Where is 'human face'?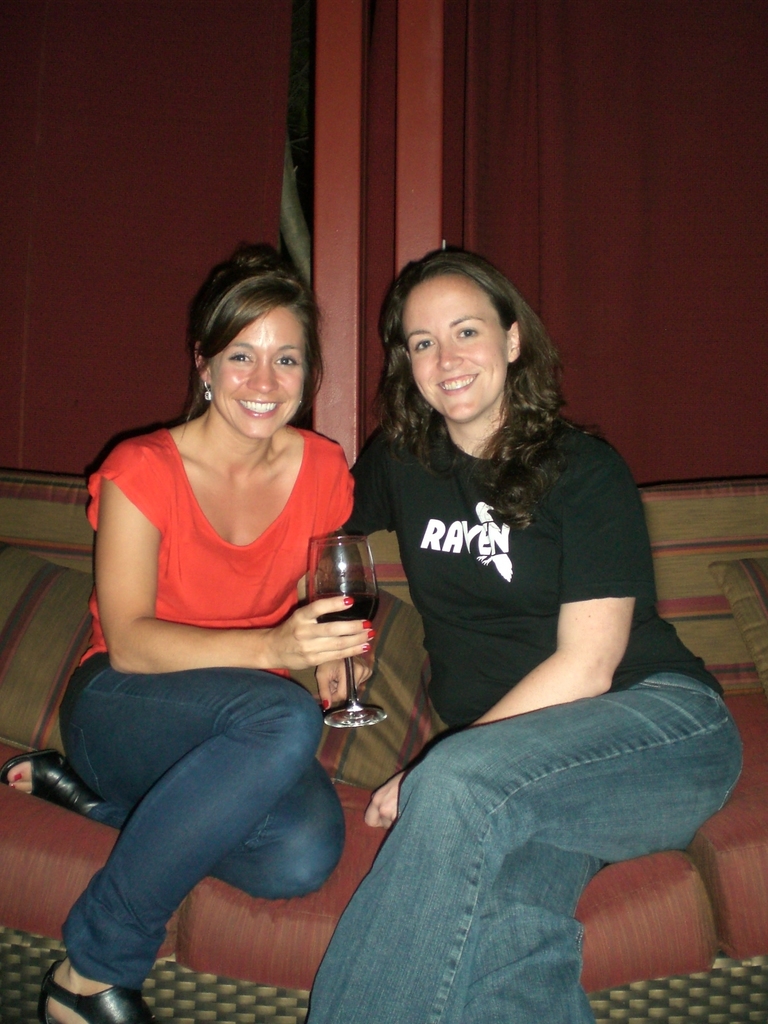
214, 299, 308, 433.
